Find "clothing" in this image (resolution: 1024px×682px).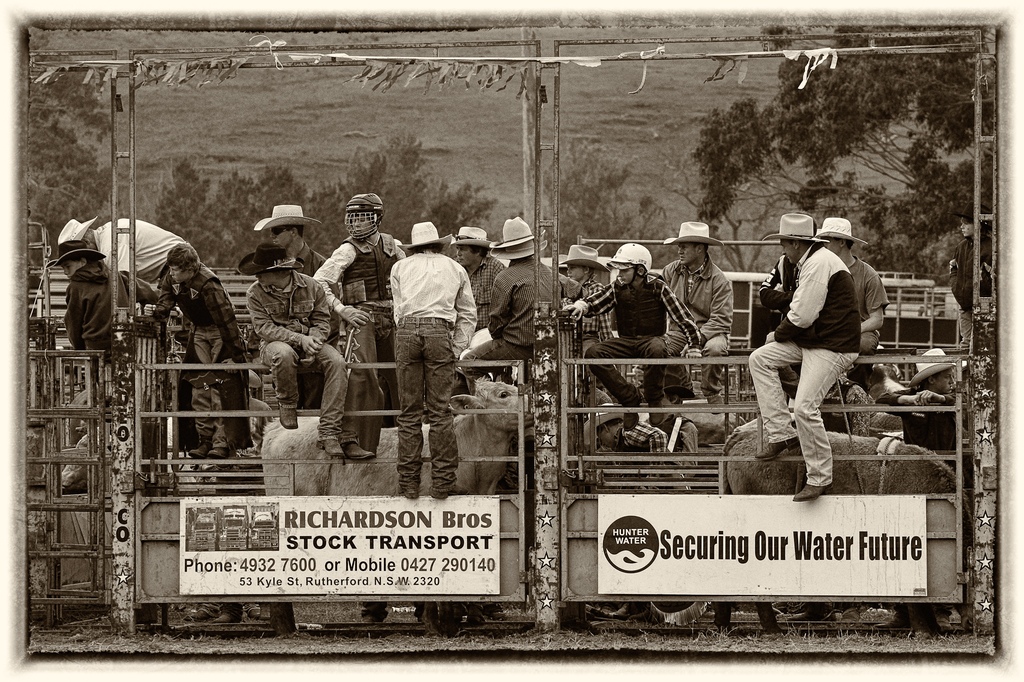
[left=252, top=271, right=347, bottom=440].
